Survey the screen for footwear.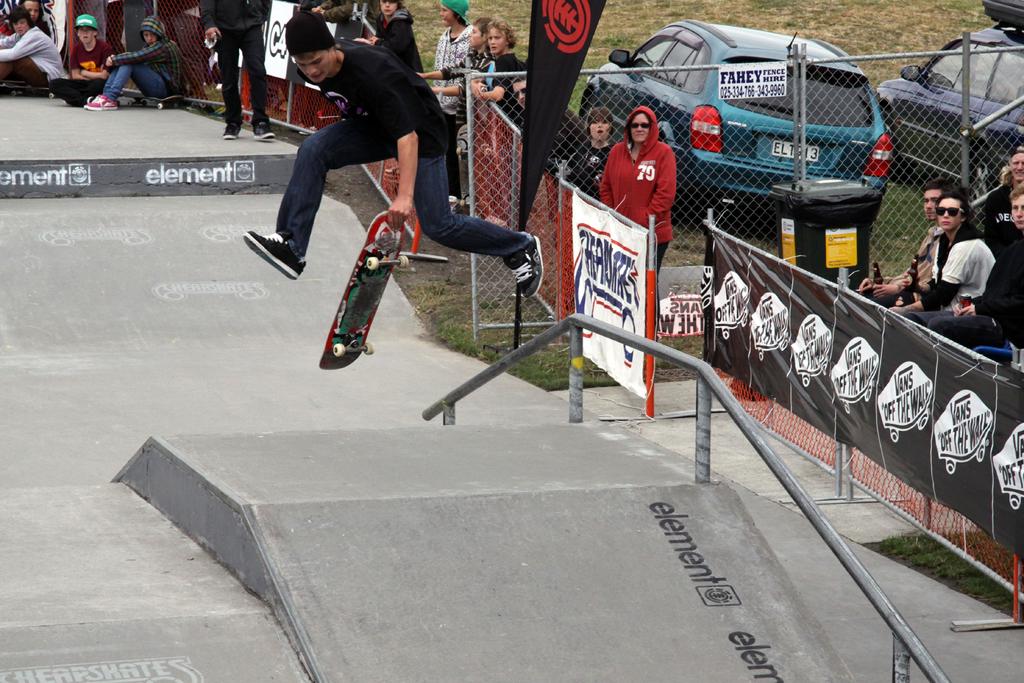
Survey found: <box>221,125,242,140</box>.
